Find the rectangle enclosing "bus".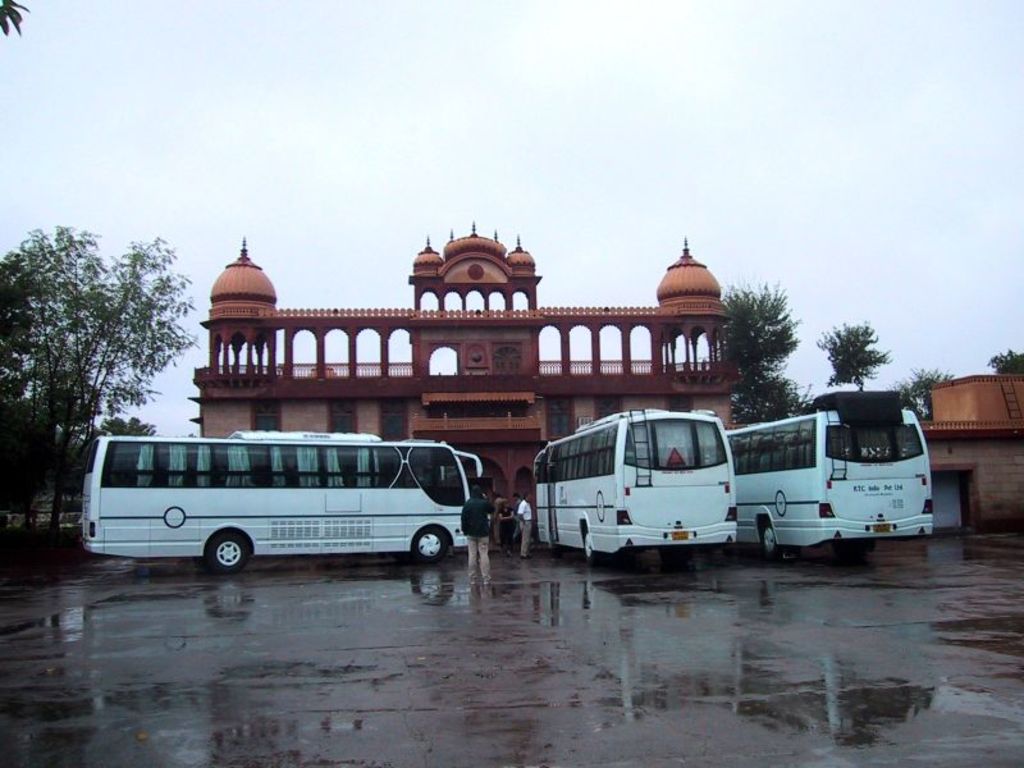
Rect(531, 399, 740, 564).
